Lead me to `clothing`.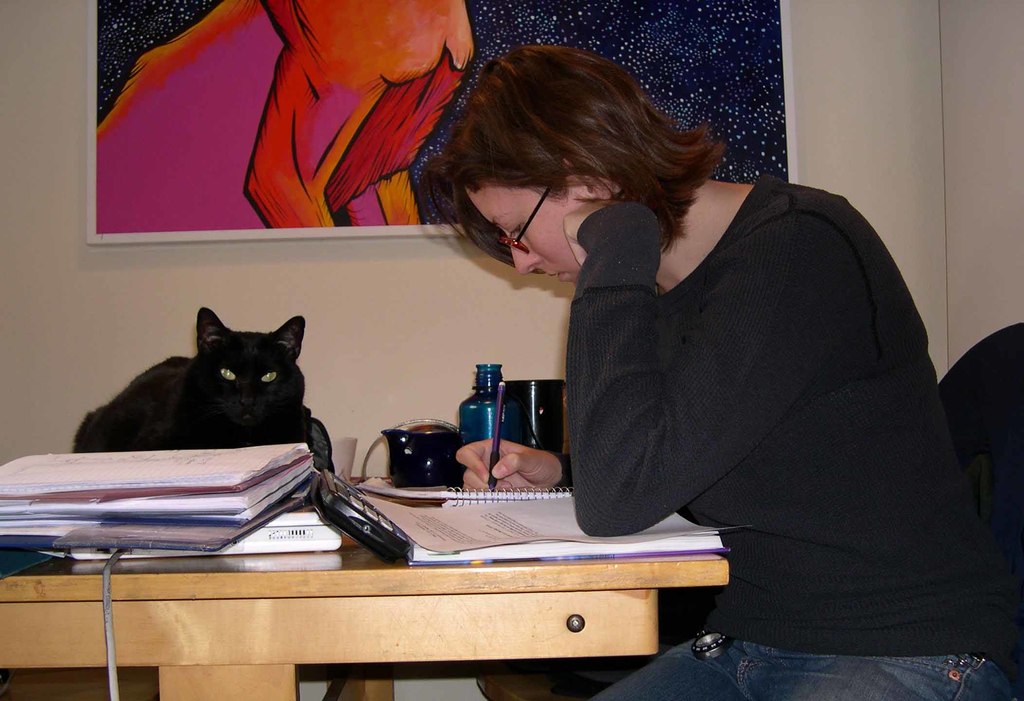
Lead to (572,193,1018,700).
